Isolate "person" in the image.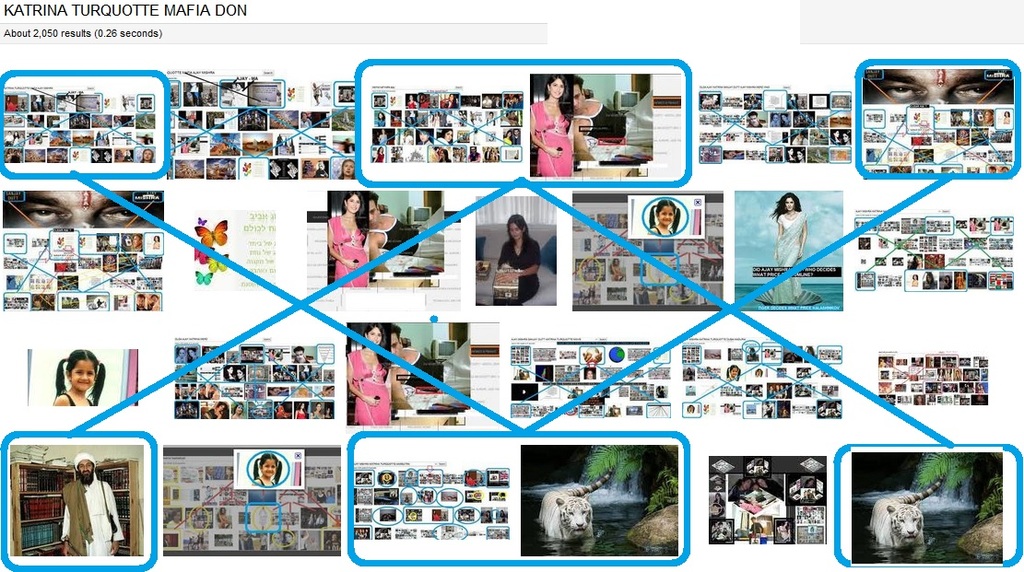
Isolated region: region(255, 453, 282, 482).
